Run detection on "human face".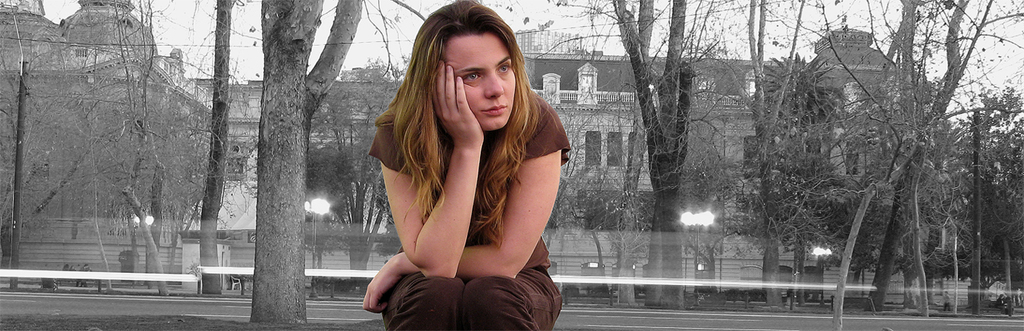
Result: region(448, 39, 516, 127).
